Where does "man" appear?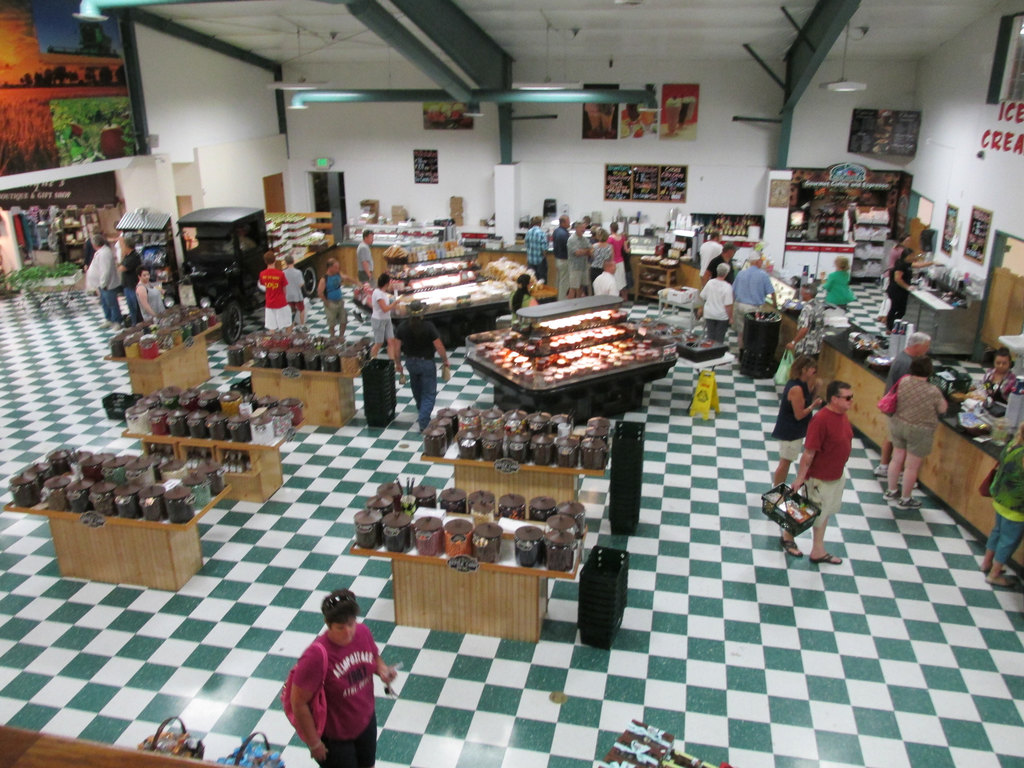
Appears at x1=318 y1=257 x2=348 y2=340.
